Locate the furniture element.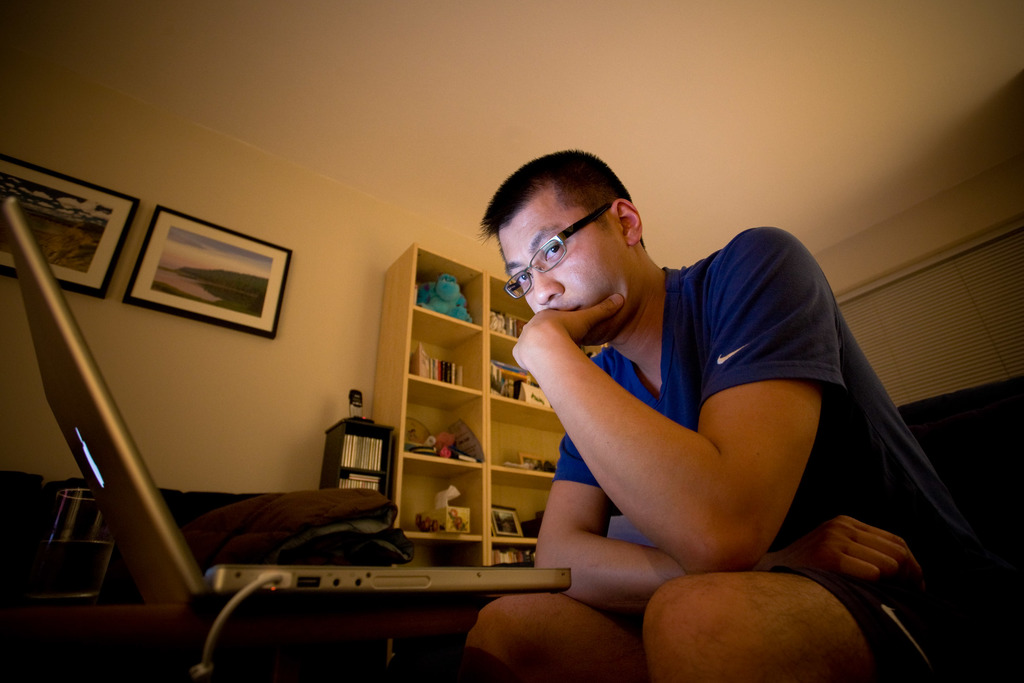
Element bbox: Rect(899, 372, 1023, 614).
